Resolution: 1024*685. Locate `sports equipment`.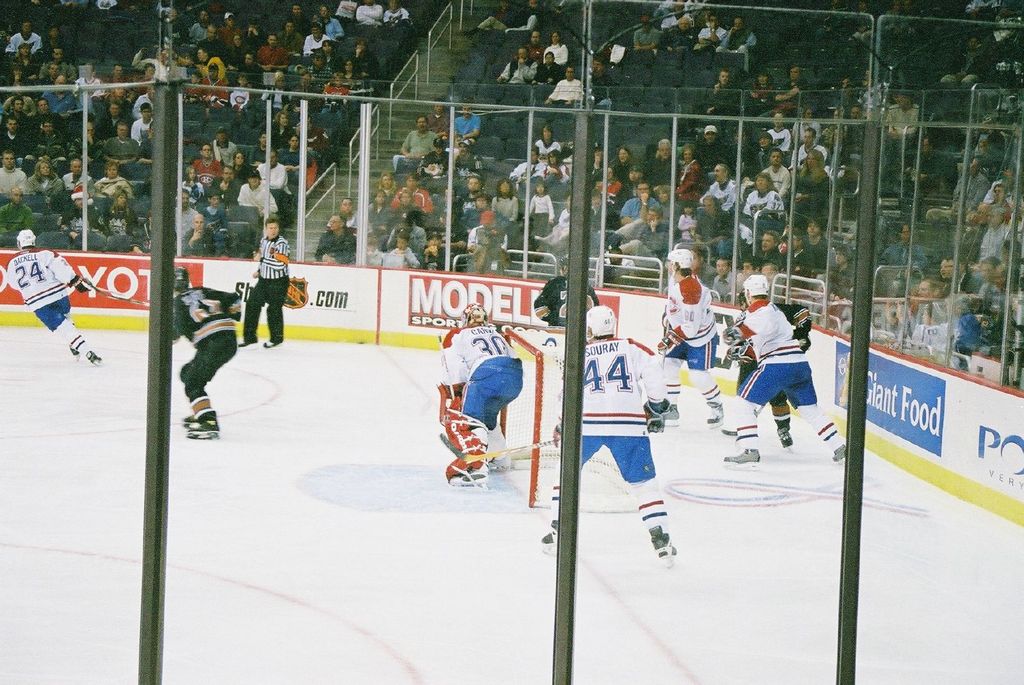
<region>69, 349, 80, 365</region>.
